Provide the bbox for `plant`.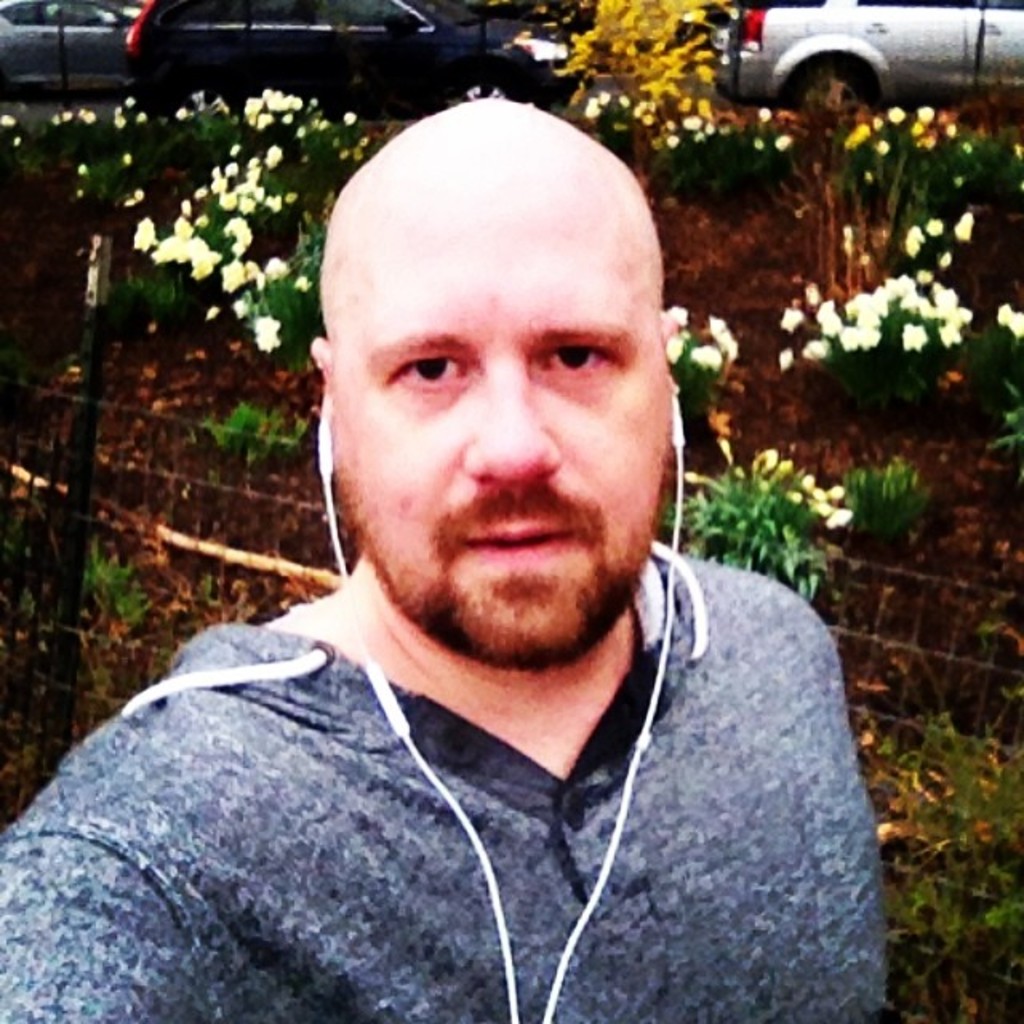
560 0 736 149.
